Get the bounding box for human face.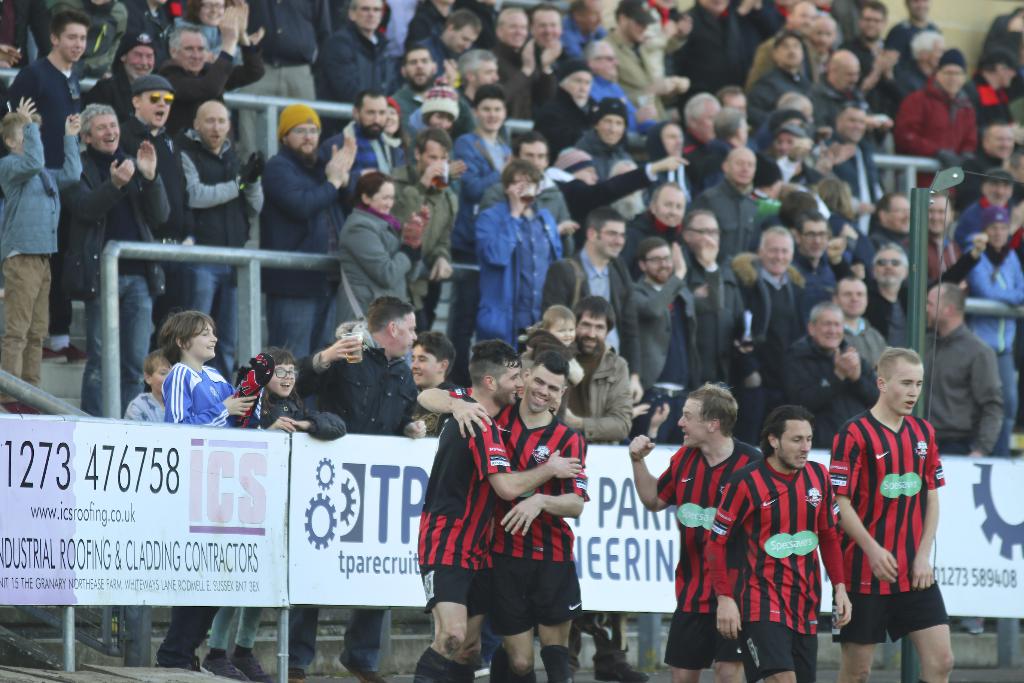
<bbox>938, 64, 963, 94</bbox>.
